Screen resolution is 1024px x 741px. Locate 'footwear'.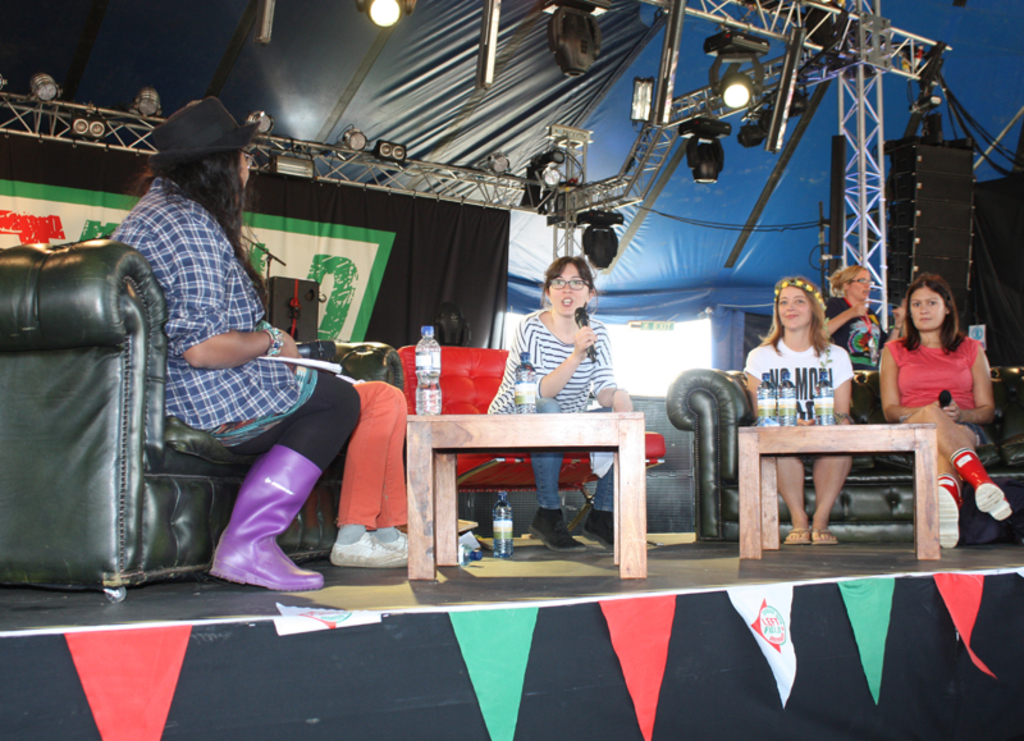
detection(333, 538, 417, 570).
